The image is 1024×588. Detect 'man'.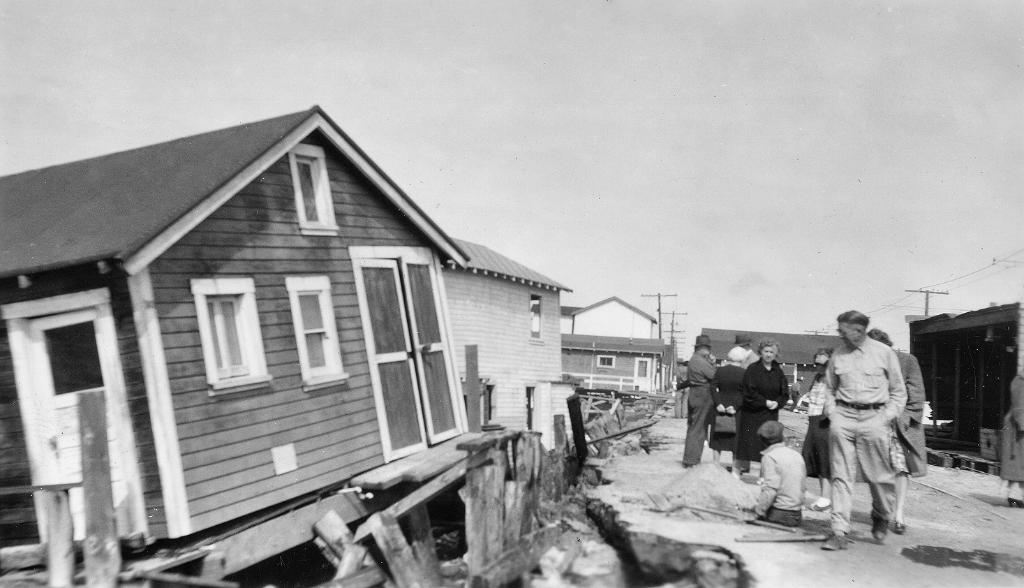
Detection: detection(736, 420, 806, 529).
